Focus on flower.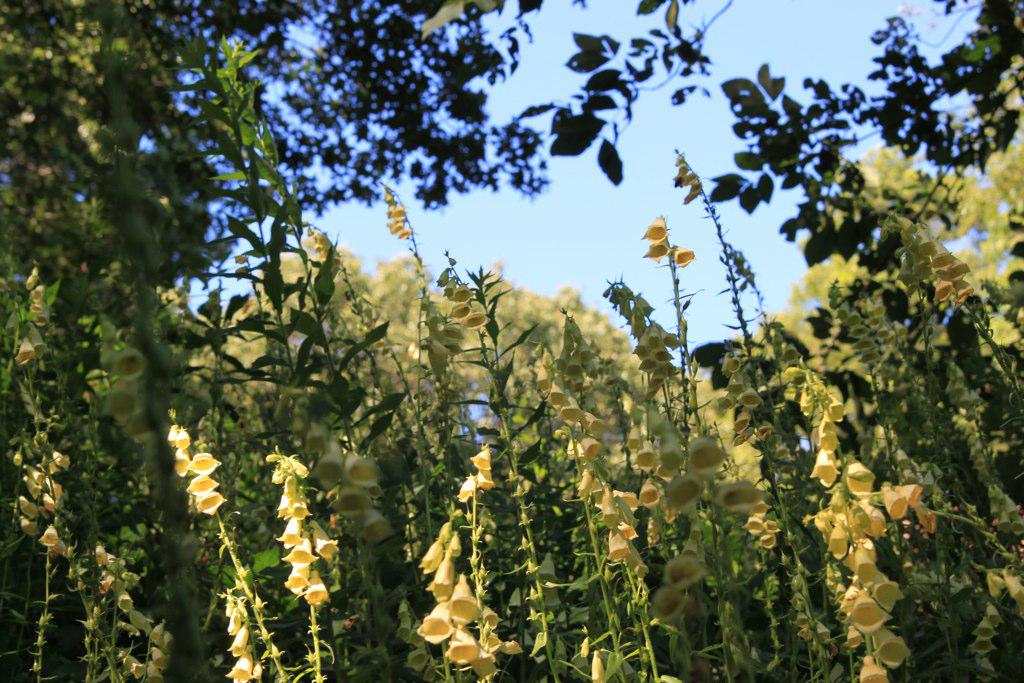
Focused at box(277, 522, 301, 548).
